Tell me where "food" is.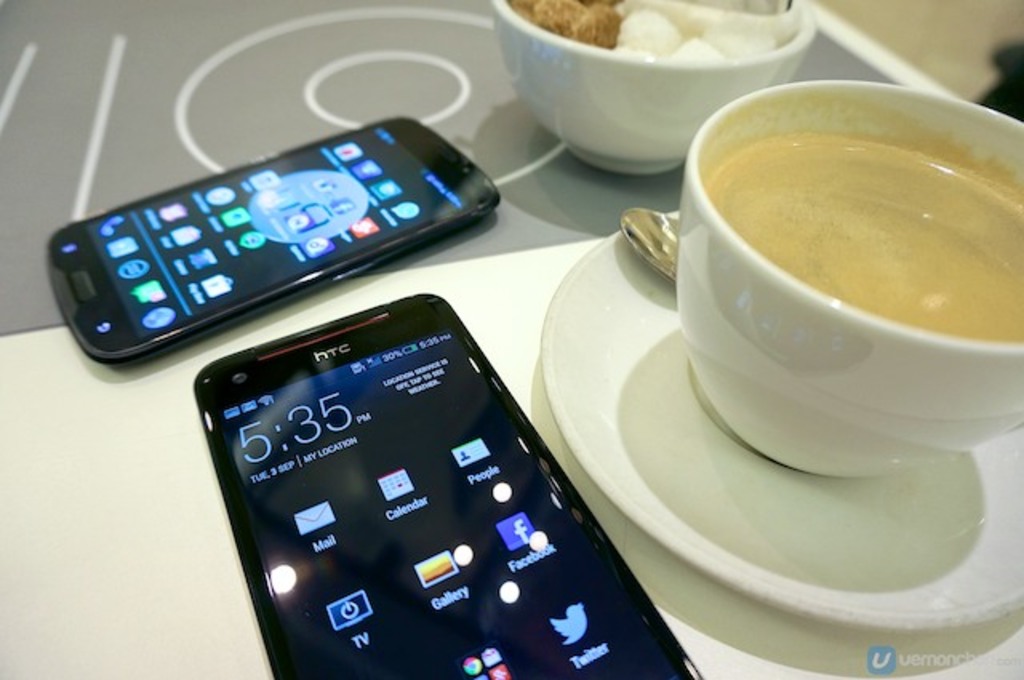
"food" is at region(504, 0, 806, 56).
